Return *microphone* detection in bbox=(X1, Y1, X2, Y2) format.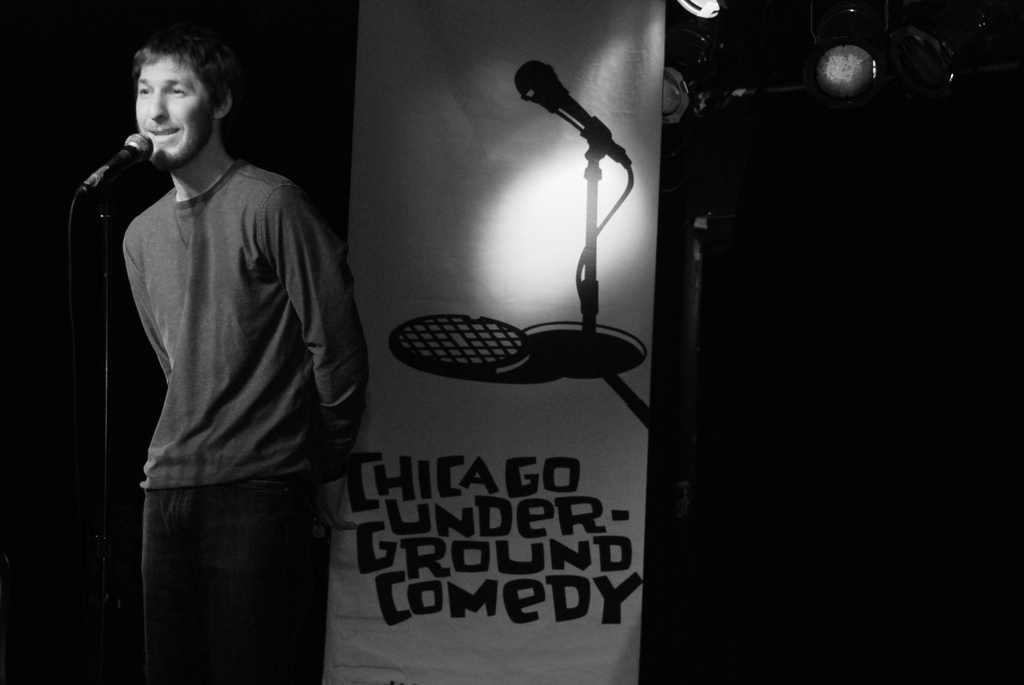
bbox=(503, 51, 630, 178).
